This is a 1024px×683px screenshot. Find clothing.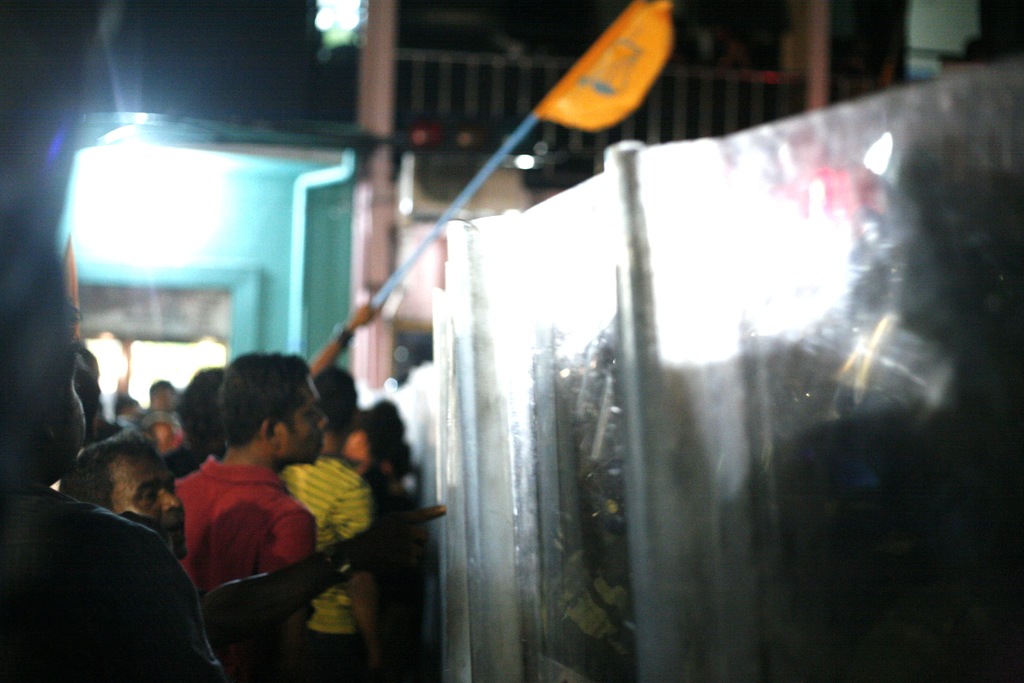
Bounding box: bbox=(159, 436, 316, 632).
